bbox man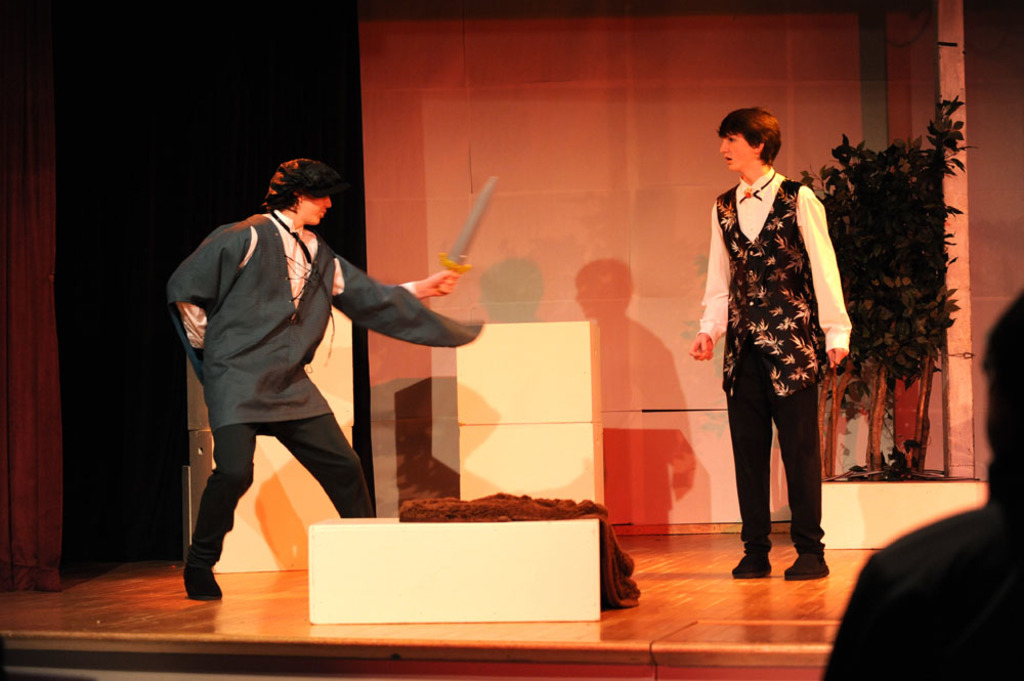
(156,130,449,580)
